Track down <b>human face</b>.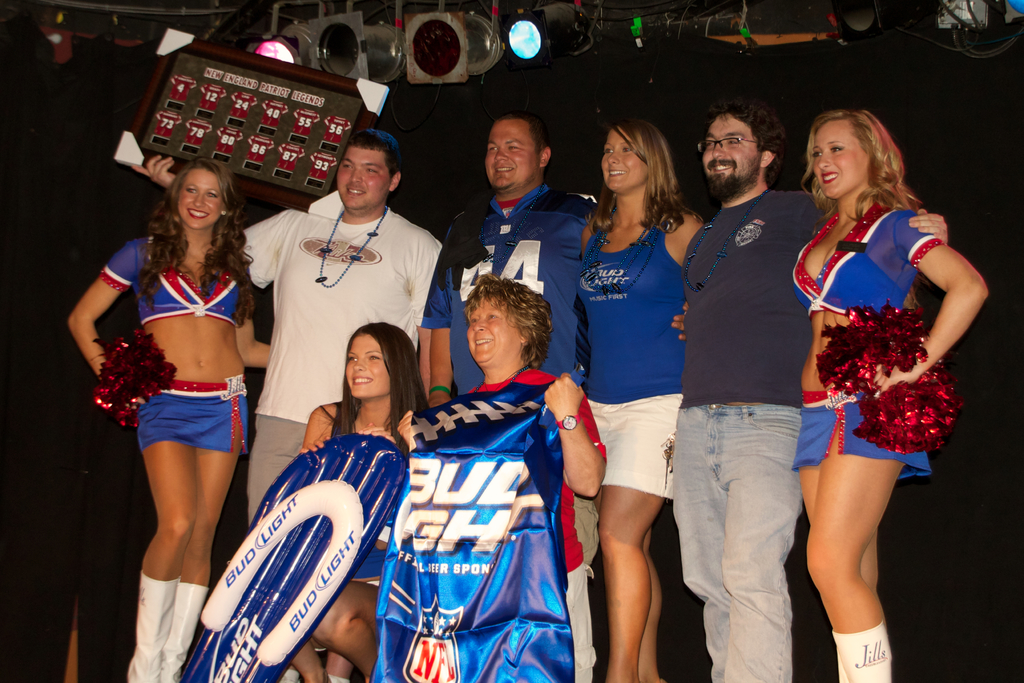
Tracked to BBox(330, 151, 392, 217).
